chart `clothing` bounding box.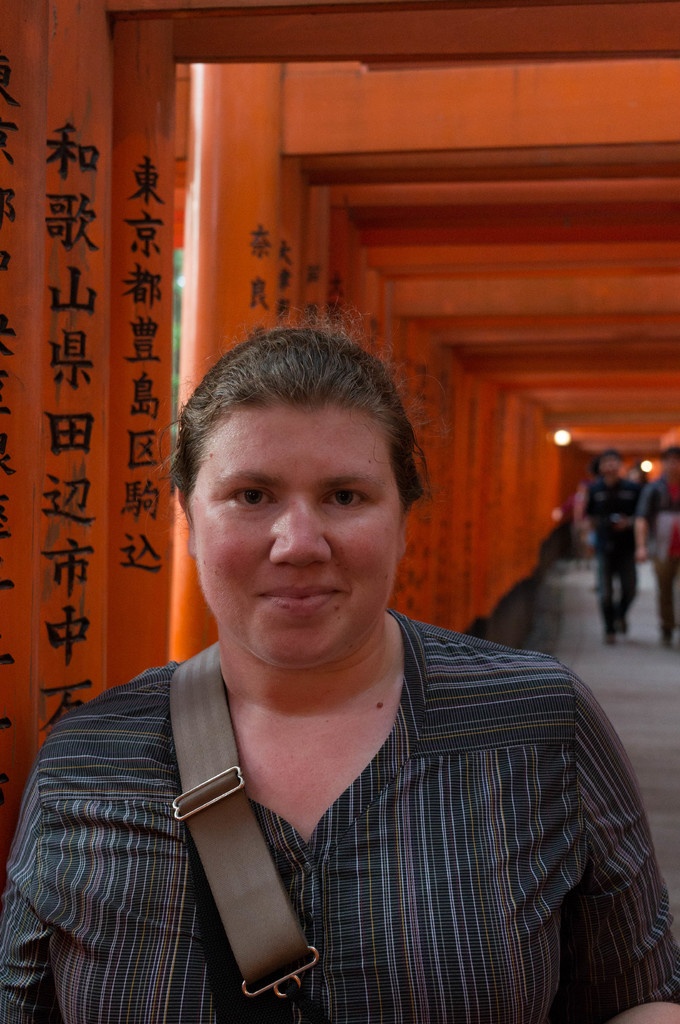
Charted: rect(15, 629, 679, 1004).
